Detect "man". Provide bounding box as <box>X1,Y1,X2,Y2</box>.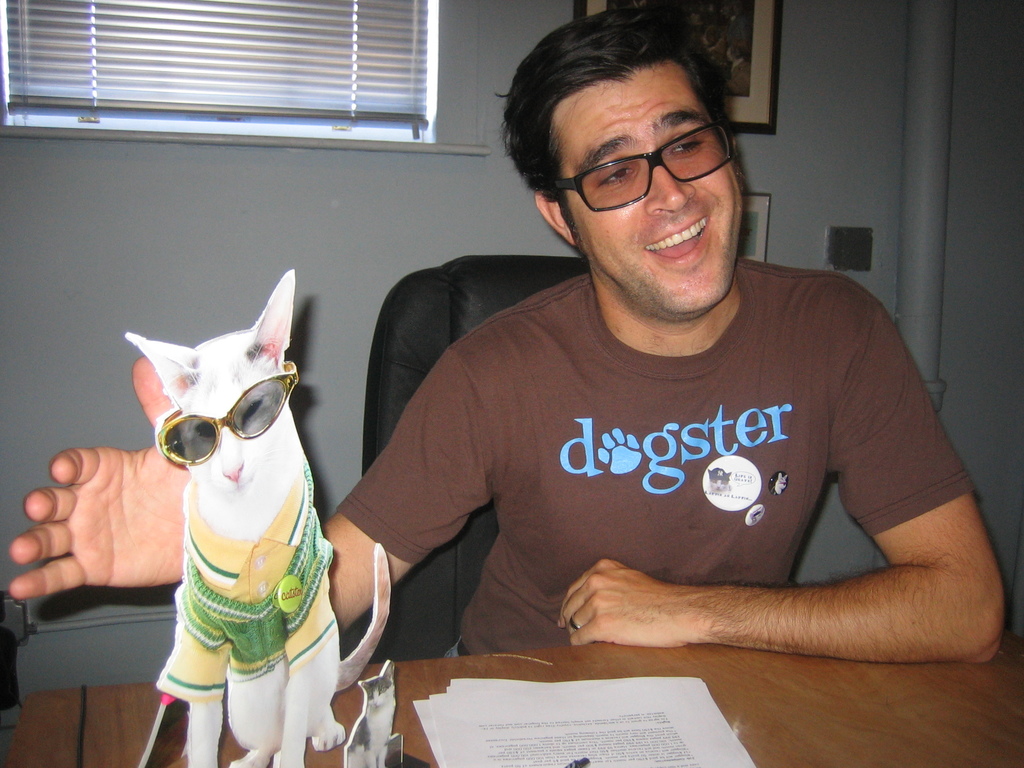
<box>6,6,1006,667</box>.
